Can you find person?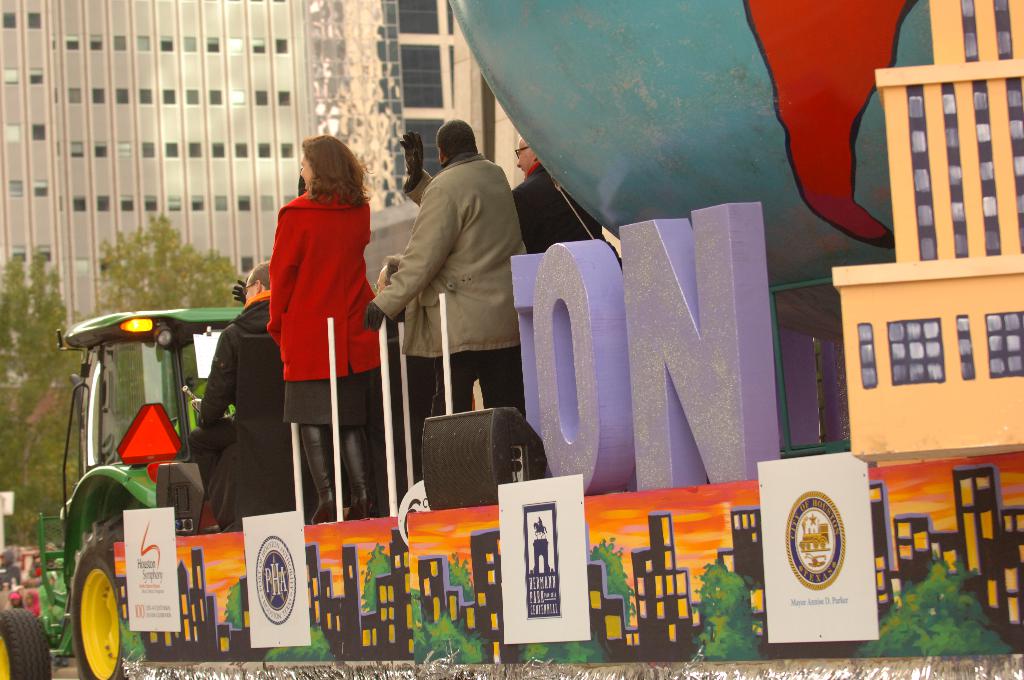
Yes, bounding box: Rect(509, 132, 612, 245).
